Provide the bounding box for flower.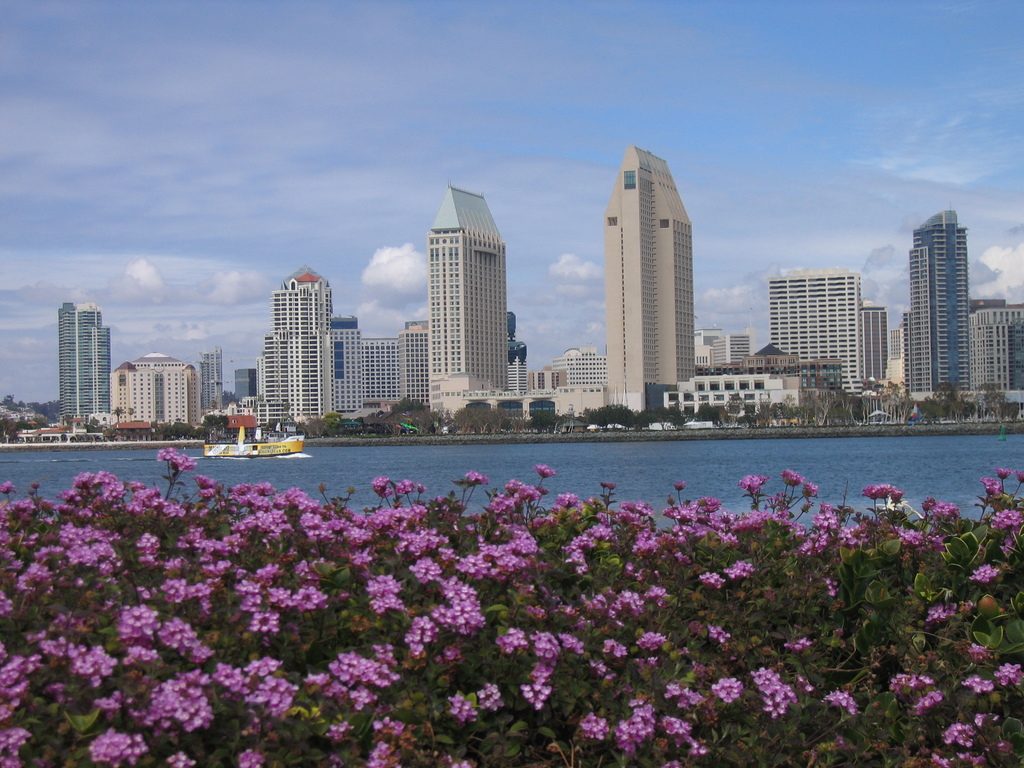
crop(168, 753, 194, 765).
